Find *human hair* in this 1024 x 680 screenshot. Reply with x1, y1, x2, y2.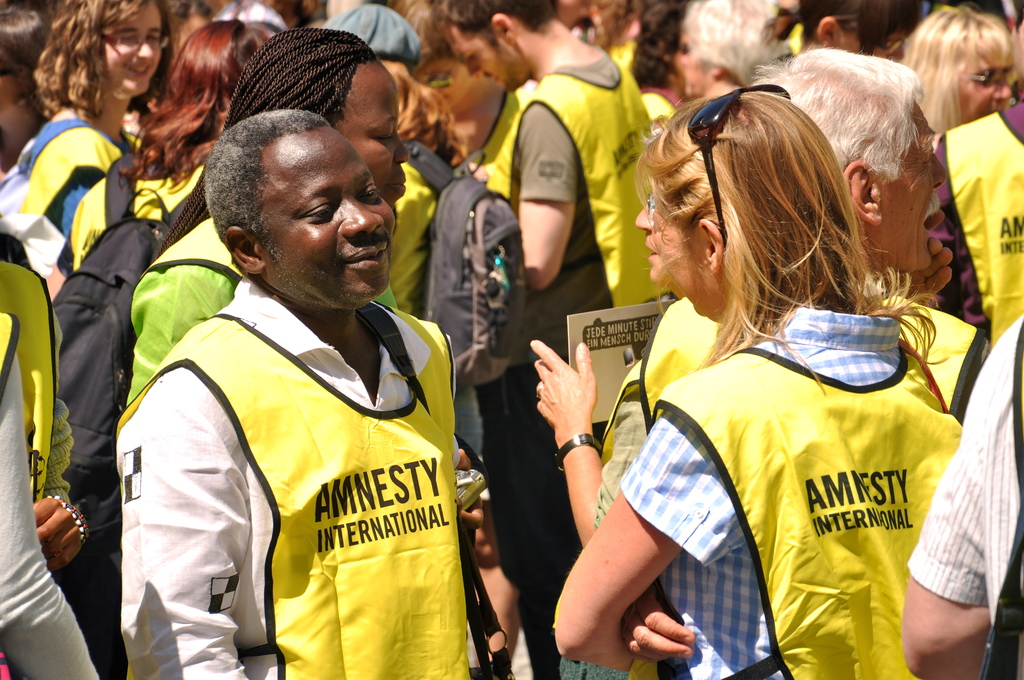
387, 0, 464, 68.
